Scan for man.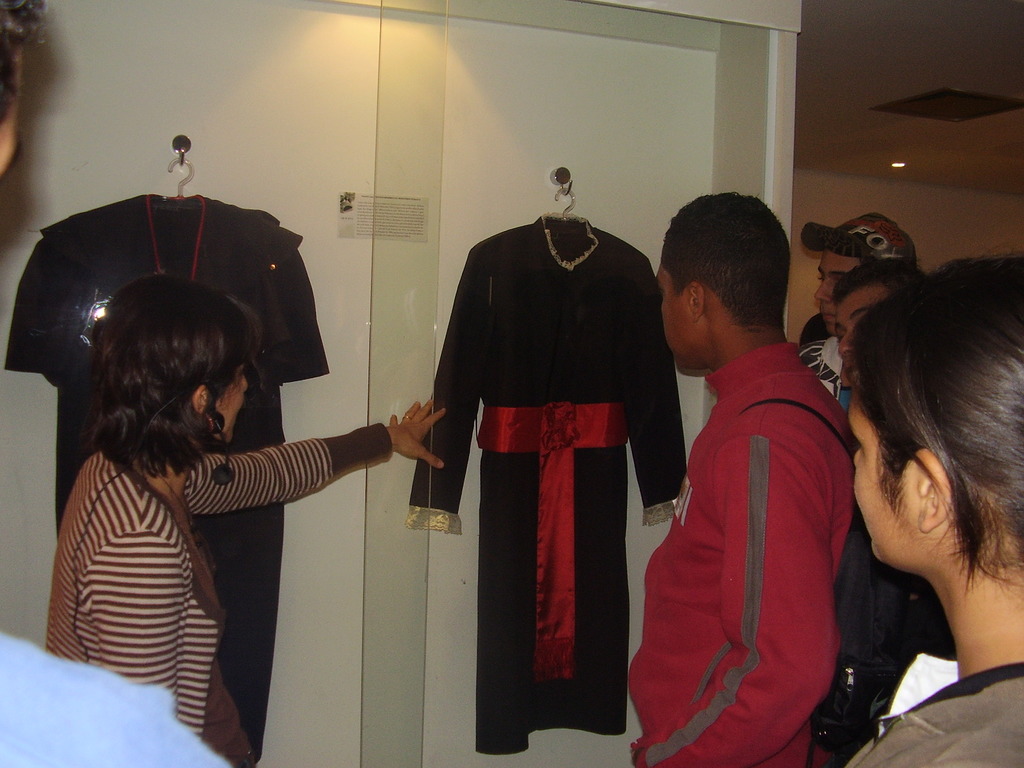
Scan result: locate(792, 208, 901, 404).
